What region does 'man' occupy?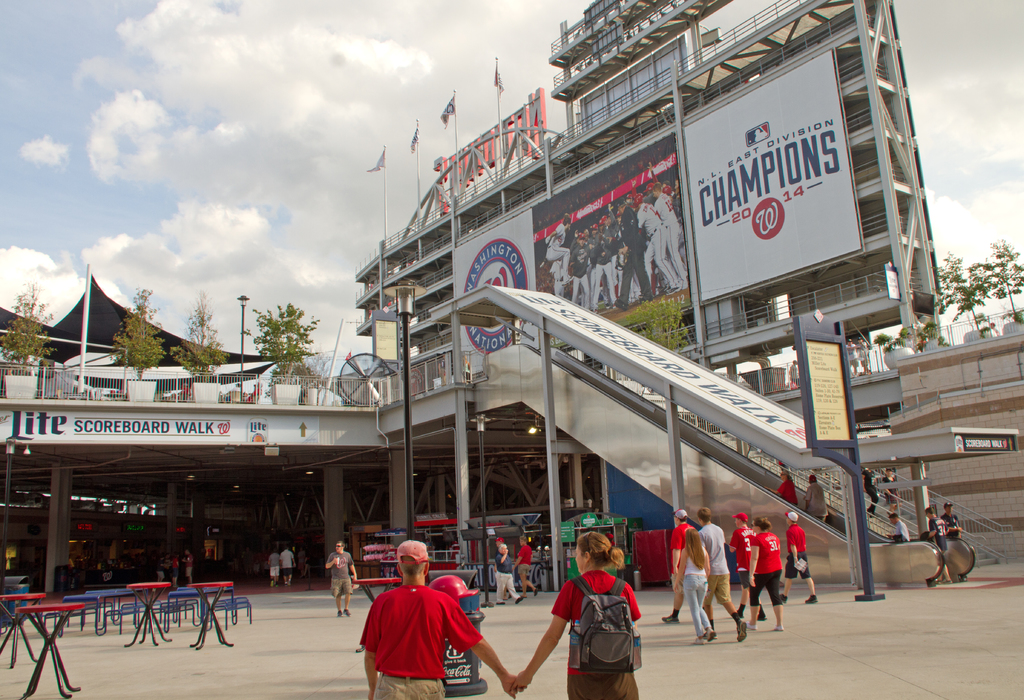
179, 547, 195, 586.
